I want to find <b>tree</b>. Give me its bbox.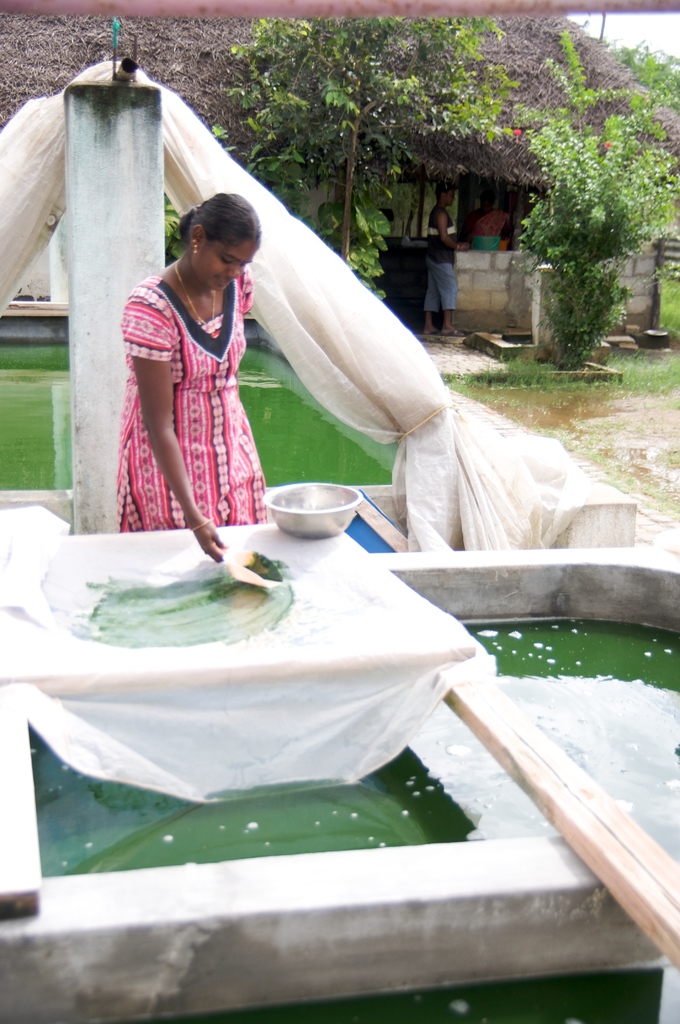
(217, 15, 523, 301).
